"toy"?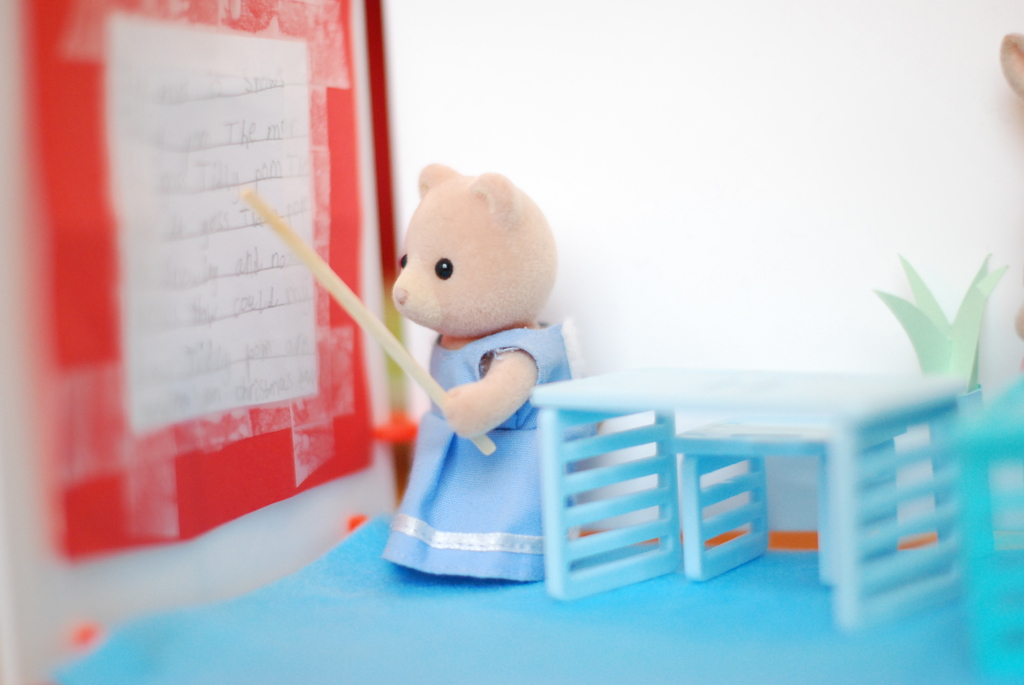
box=[668, 418, 908, 594]
